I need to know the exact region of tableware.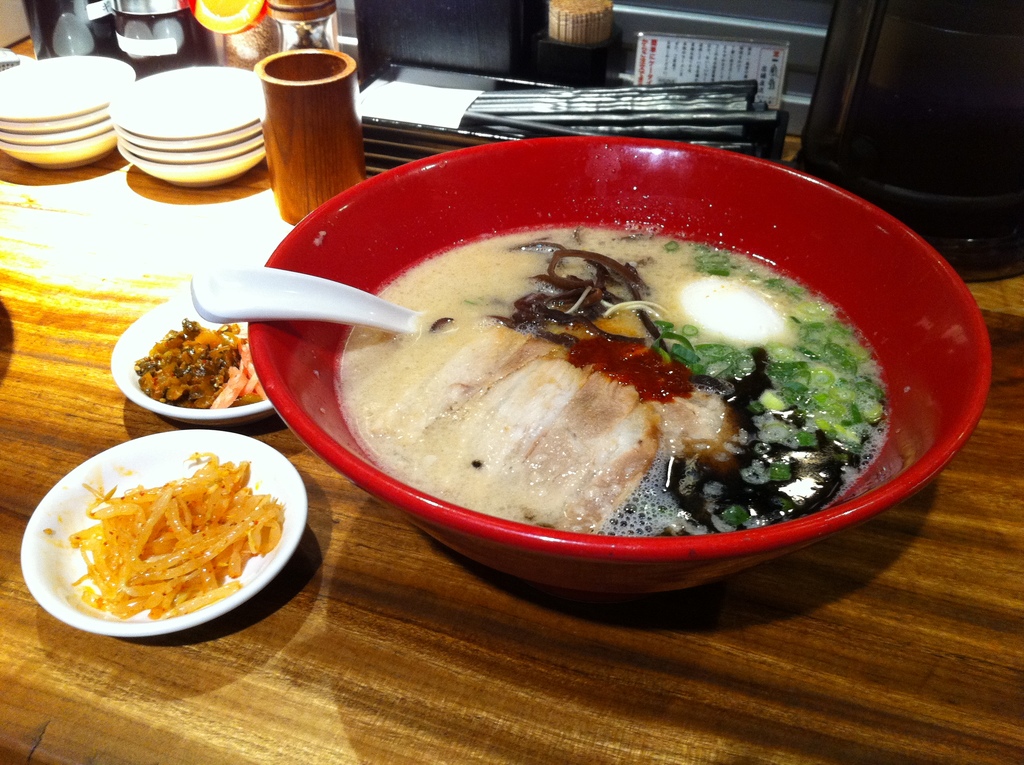
Region: 0 57 135 121.
